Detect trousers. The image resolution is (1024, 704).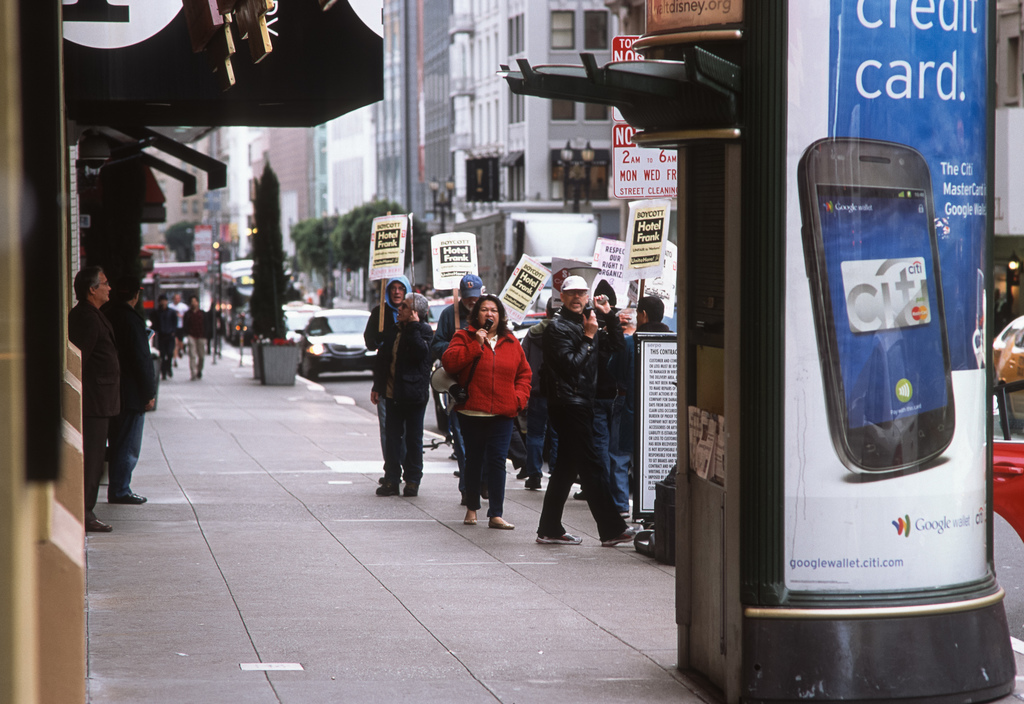
crop(459, 413, 516, 518).
